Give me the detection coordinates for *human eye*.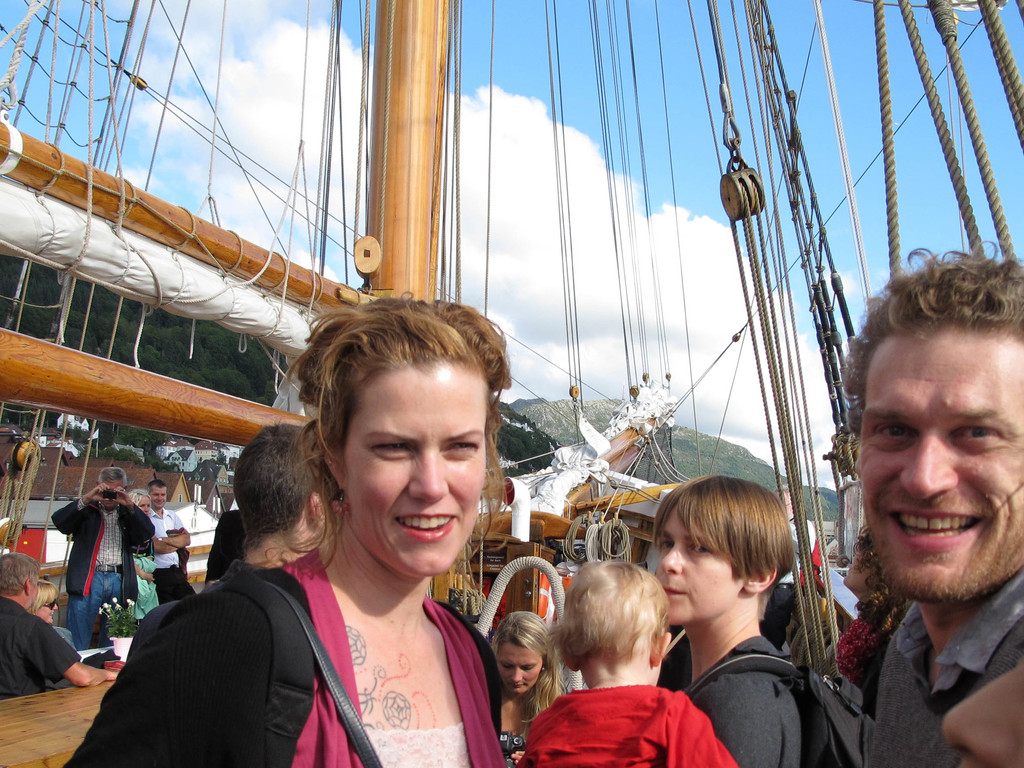
<bbox>952, 415, 1007, 454</bbox>.
